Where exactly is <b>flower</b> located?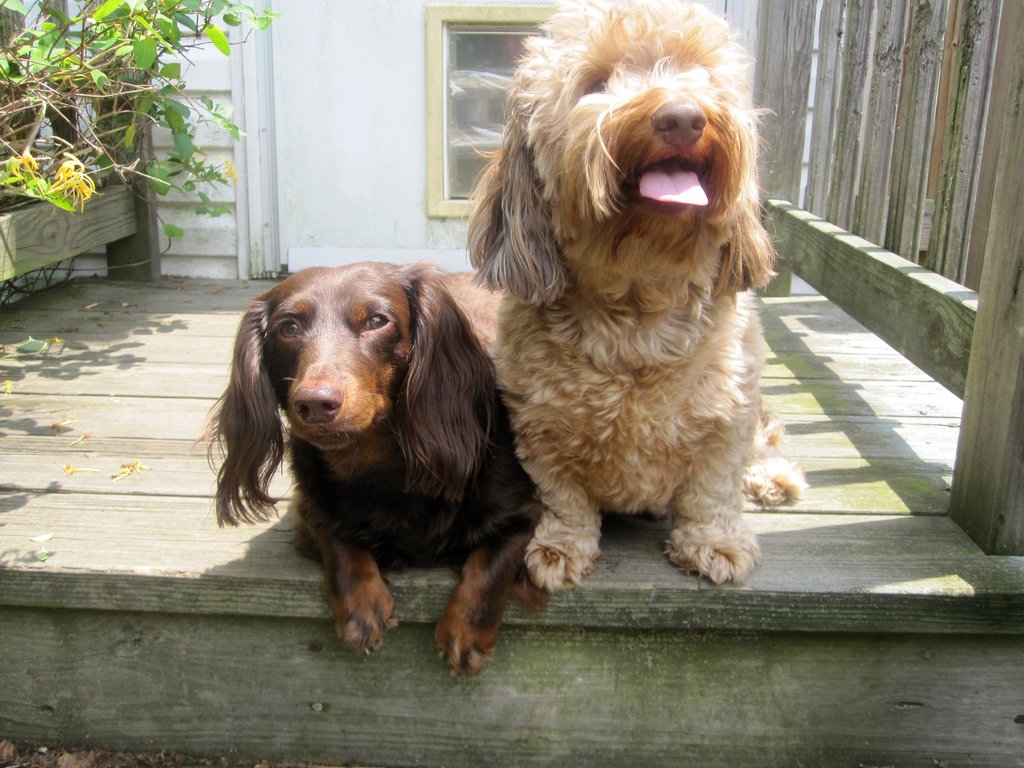
Its bounding box is <bbox>227, 162, 239, 183</bbox>.
